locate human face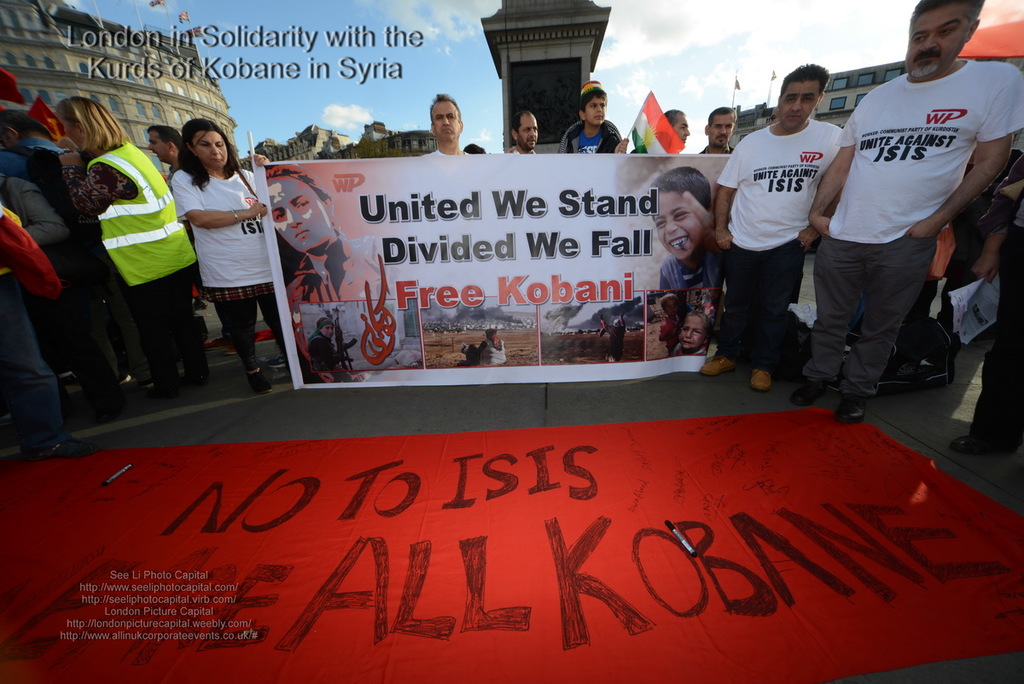
Rect(517, 110, 536, 146)
